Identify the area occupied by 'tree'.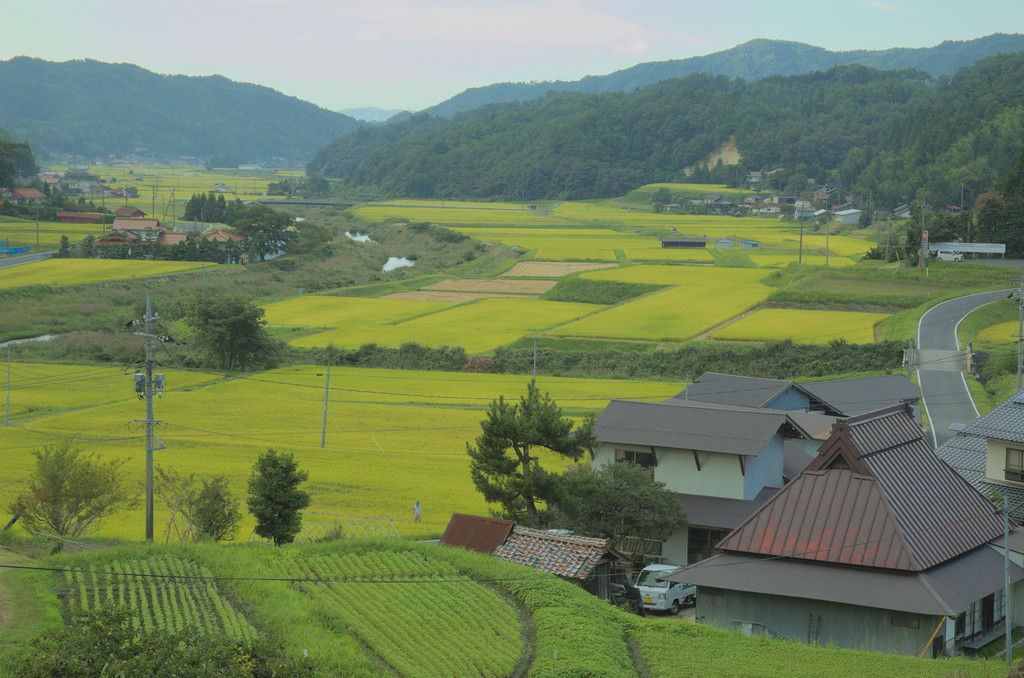
Area: 291 222 333 251.
